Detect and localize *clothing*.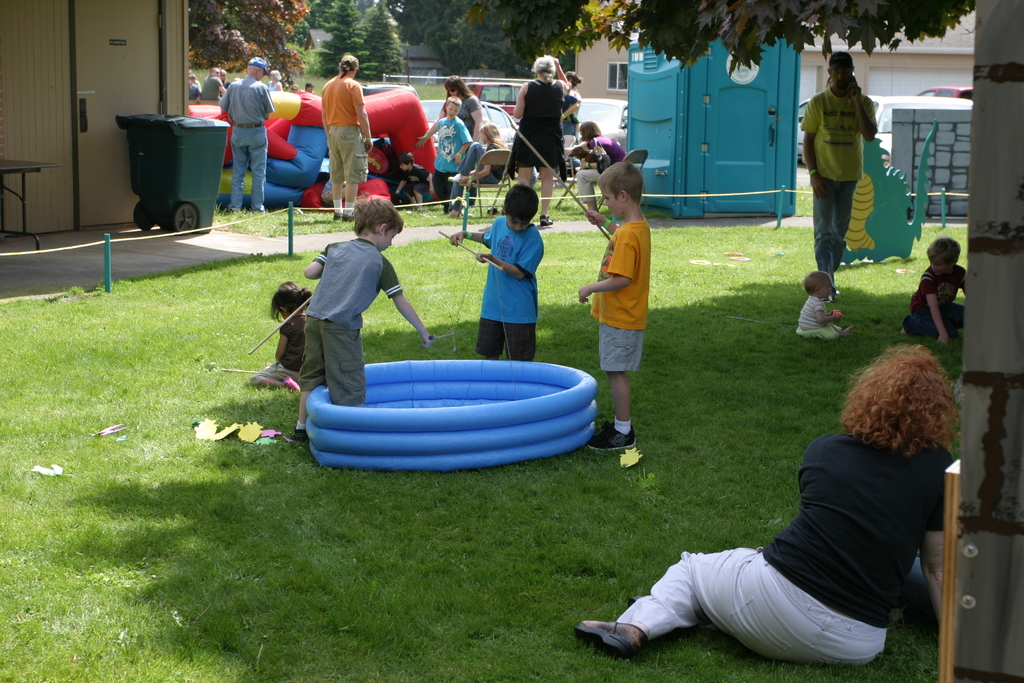
Localized at [225, 126, 266, 209].
